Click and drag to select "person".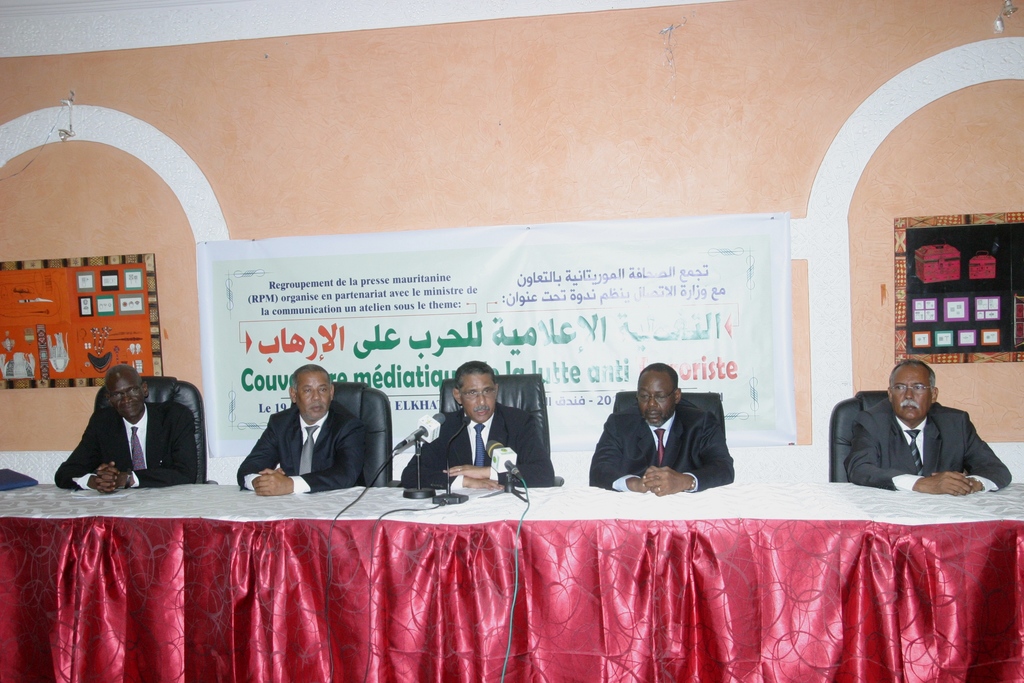
Selection: box(580, 357, 745, 498).
